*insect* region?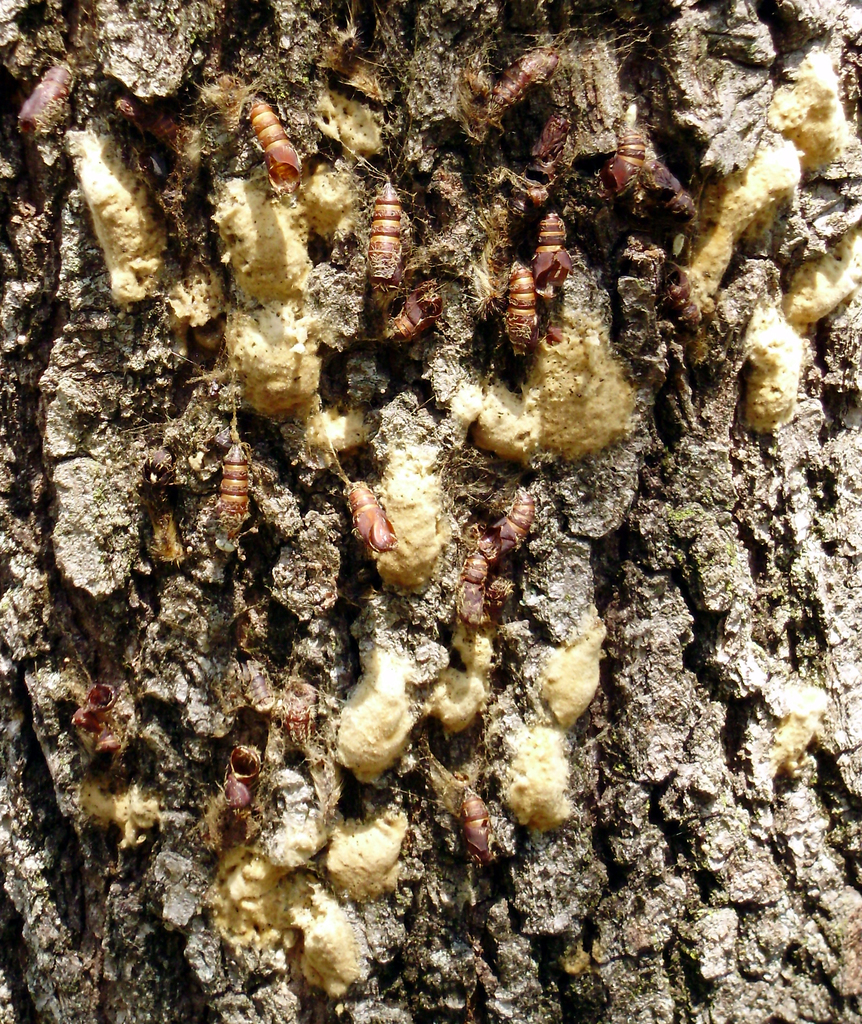
rect(77, 678, 119, 764)
